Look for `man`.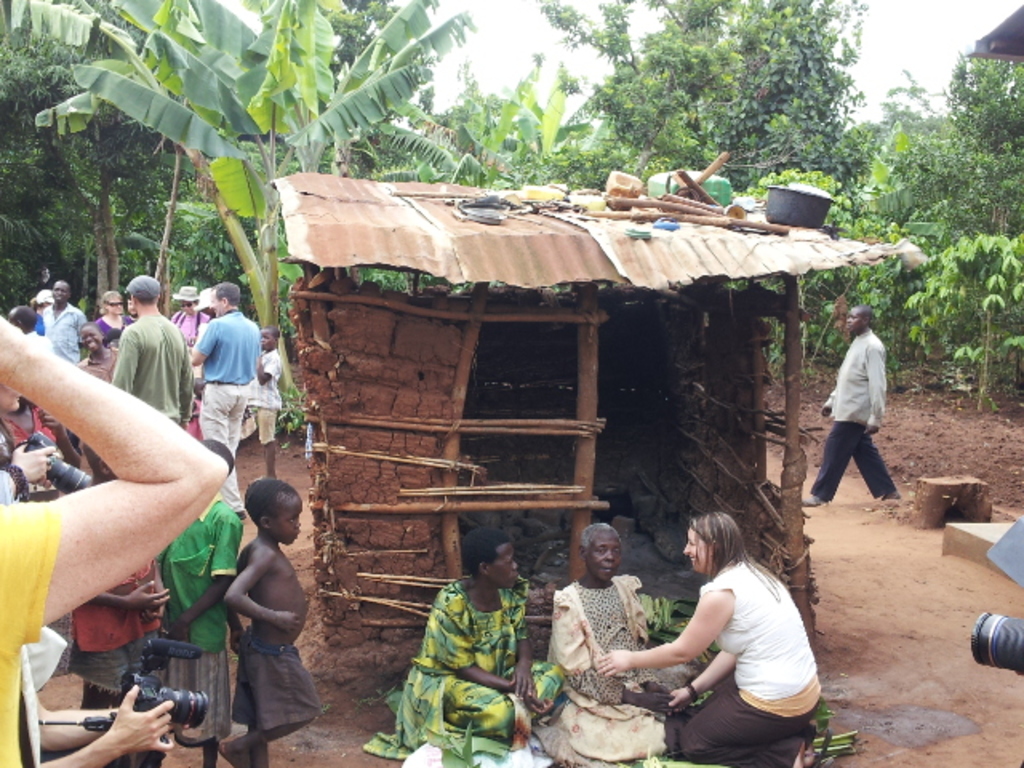
Found: locate(110, 272, 195, 435).
